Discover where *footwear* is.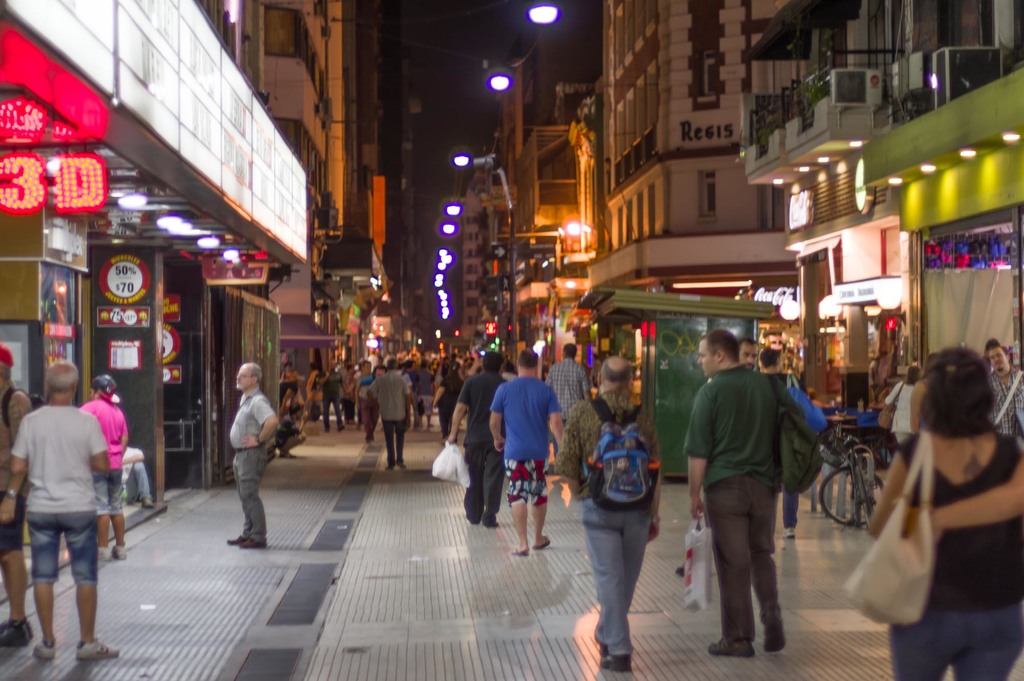
Discovered at box=[532, 534, 551, 549].
